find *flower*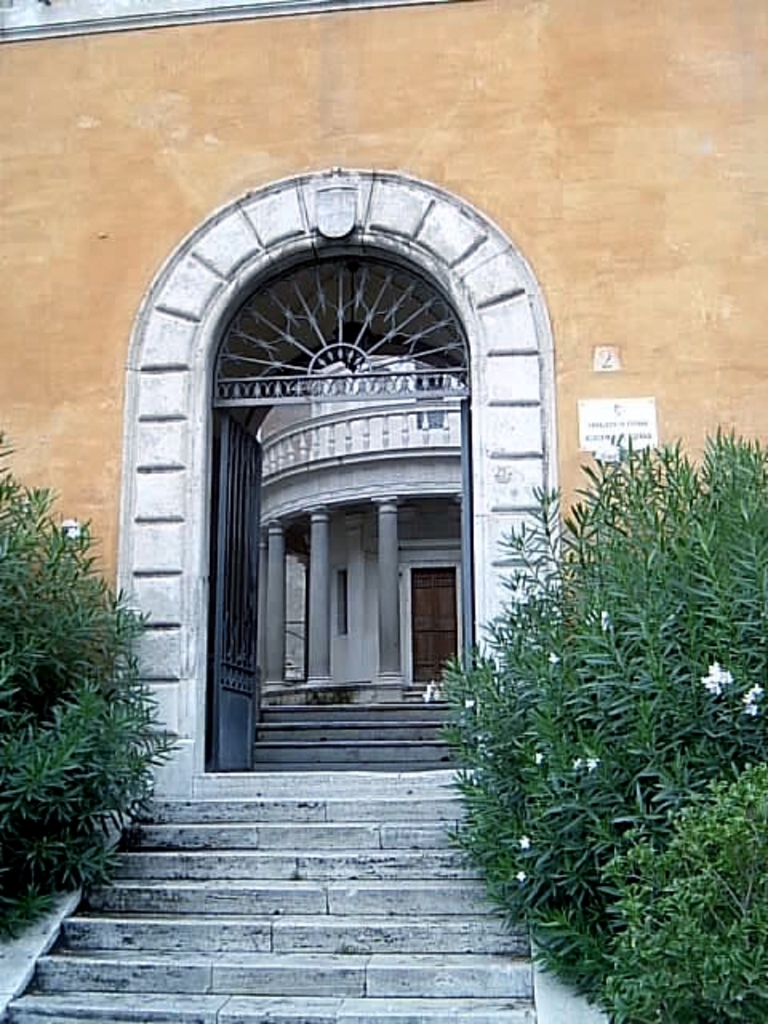
(left=459, top=701, right=474, bottom=706)
